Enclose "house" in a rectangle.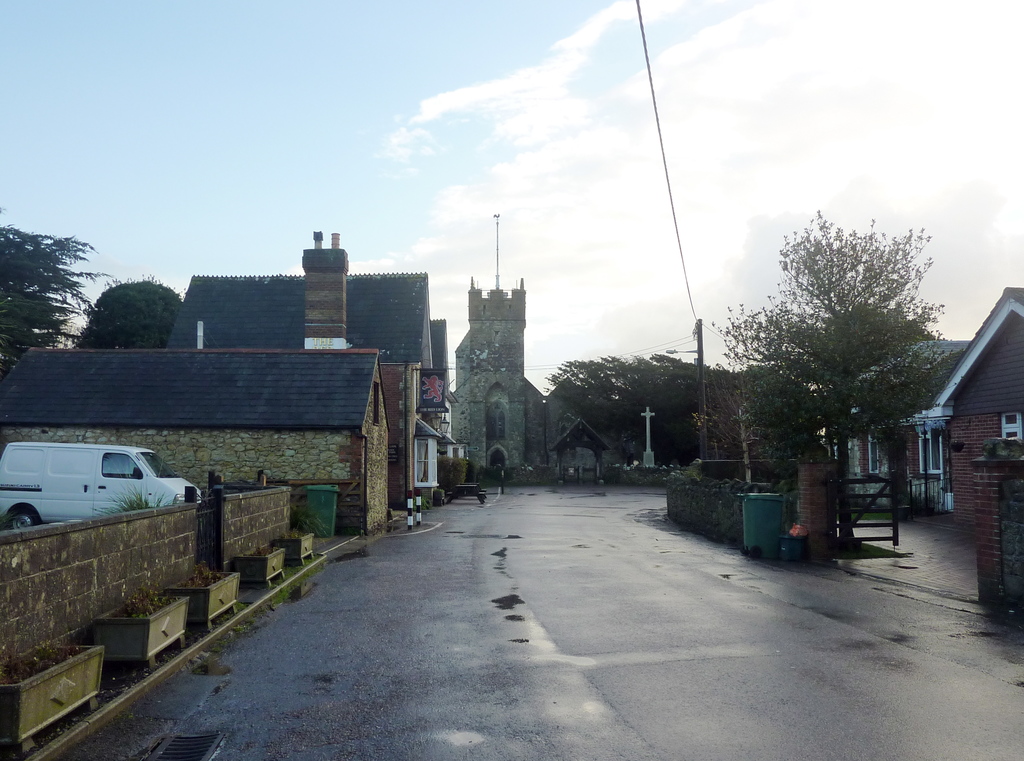
[x1=431, y1=315, x2=454, y2=466].
